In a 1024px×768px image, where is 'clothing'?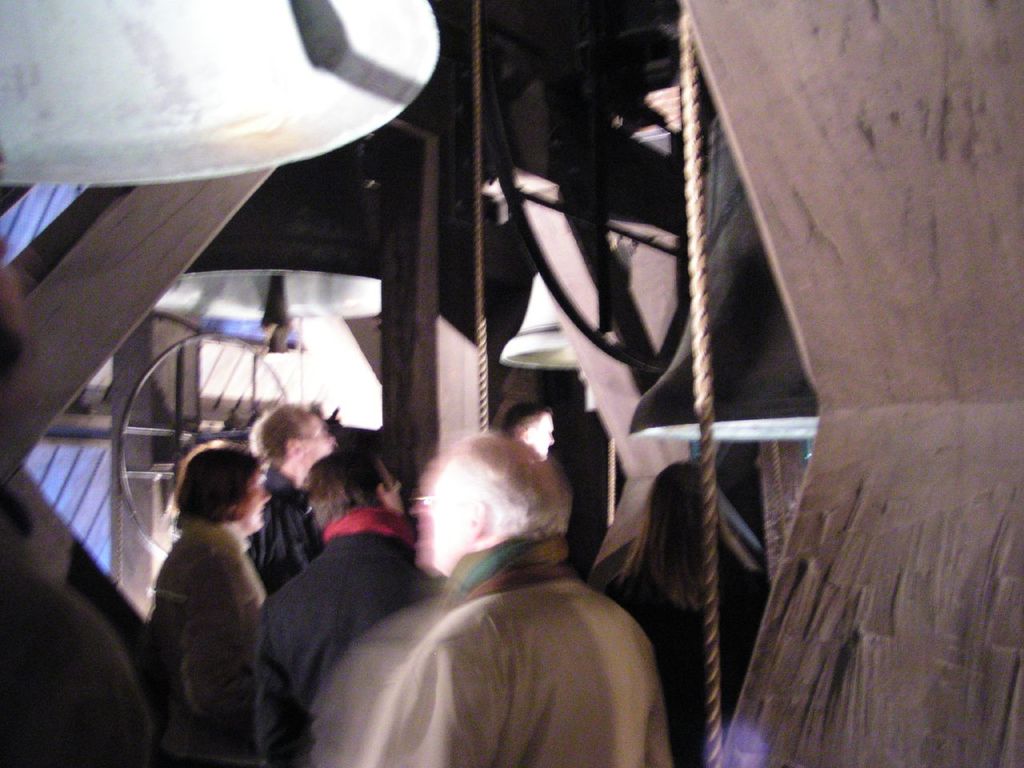
<region>254, 520, 434, 767</region>.
